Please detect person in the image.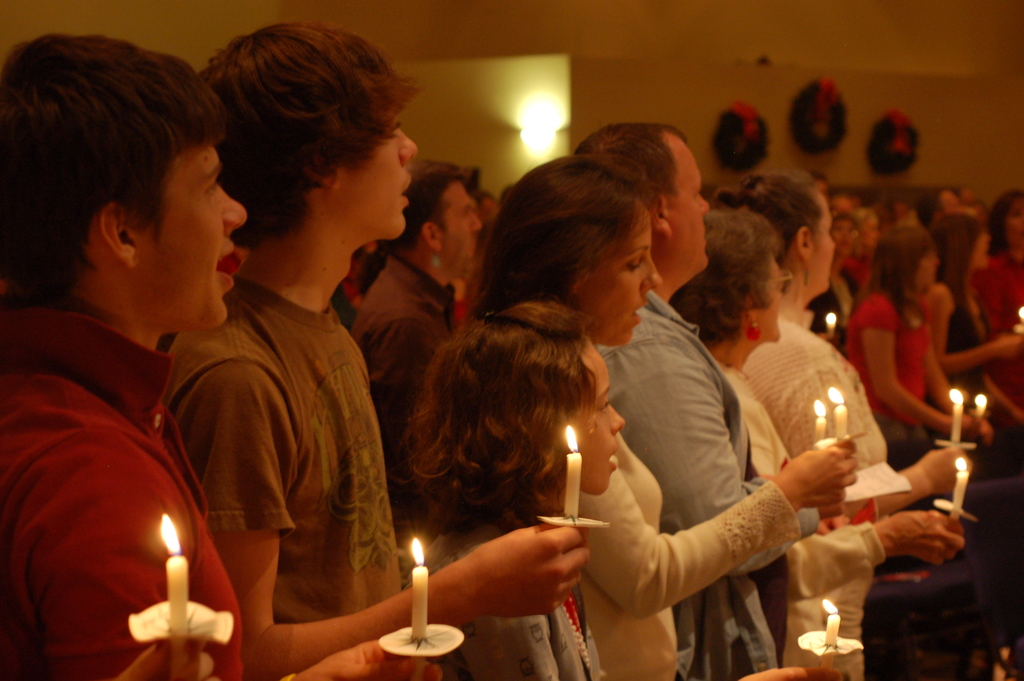
(left=679, top=202, right=972, bottom=675).
